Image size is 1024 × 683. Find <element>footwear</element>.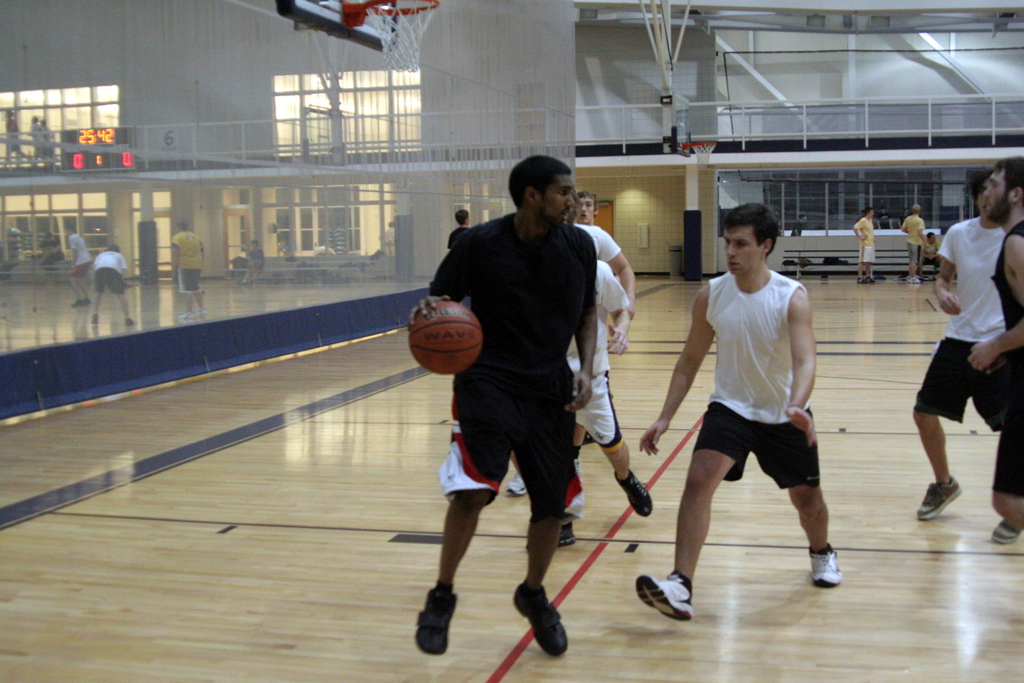
detection(915, 475, 966, 524).
